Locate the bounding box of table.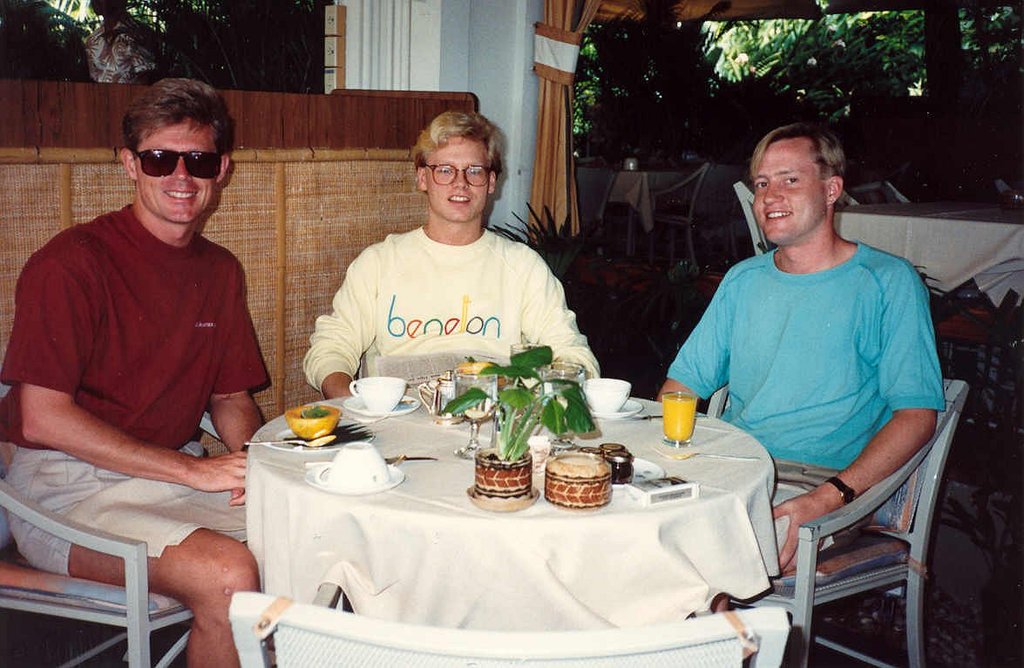
Bounding box: BBox(237, 405, 813, 662).
